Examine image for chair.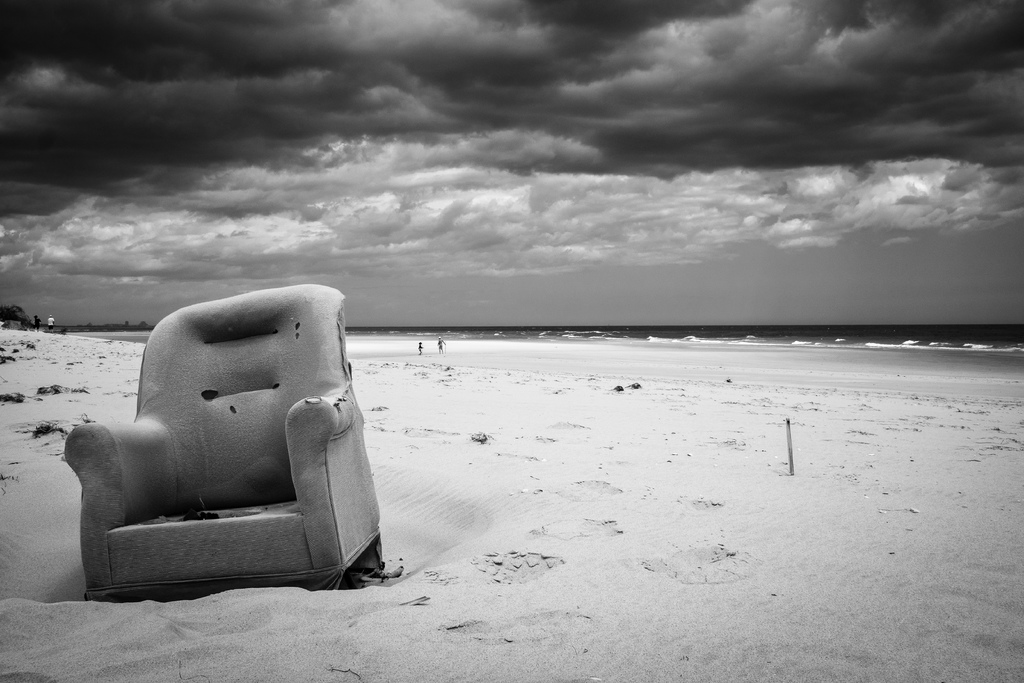
Examination result: [47, 308, 389, 614].
